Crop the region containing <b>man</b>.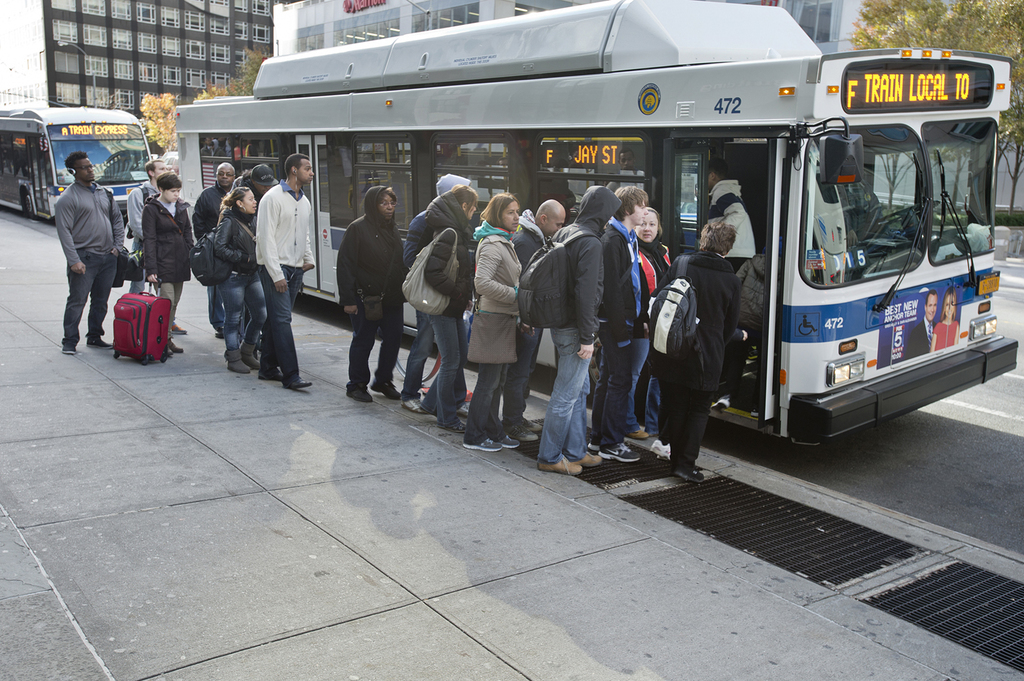
Crop region: bbox(233, 167, 282, 203).
